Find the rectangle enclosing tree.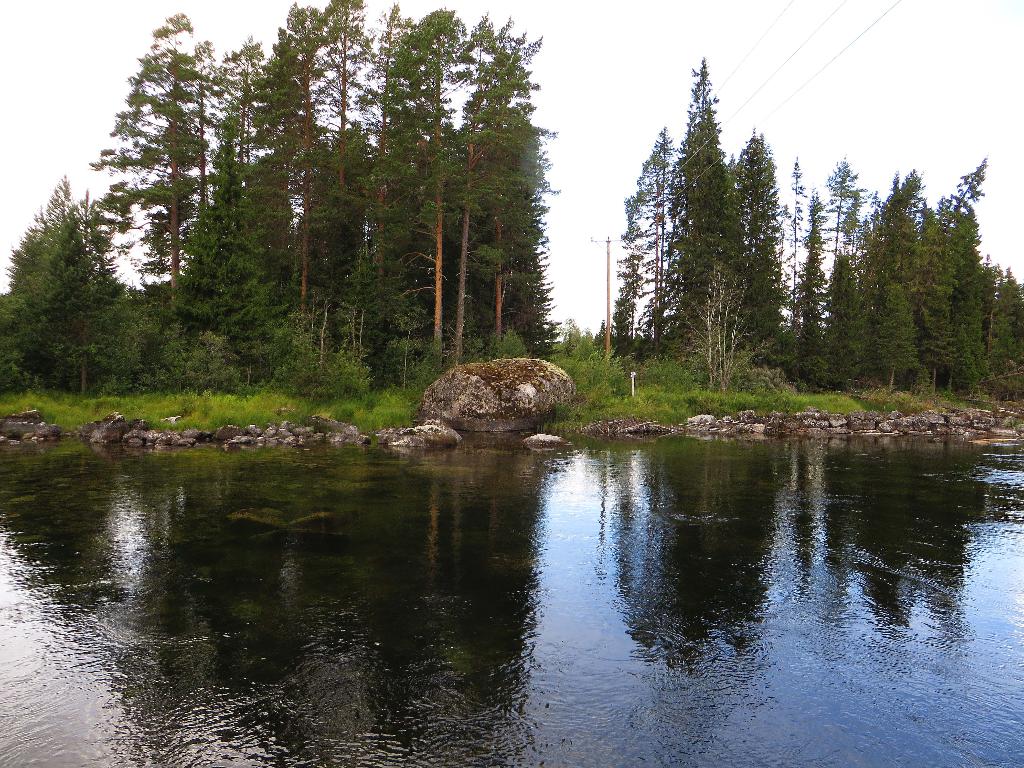
(left=622, top=132, right=668, bottom=335).
